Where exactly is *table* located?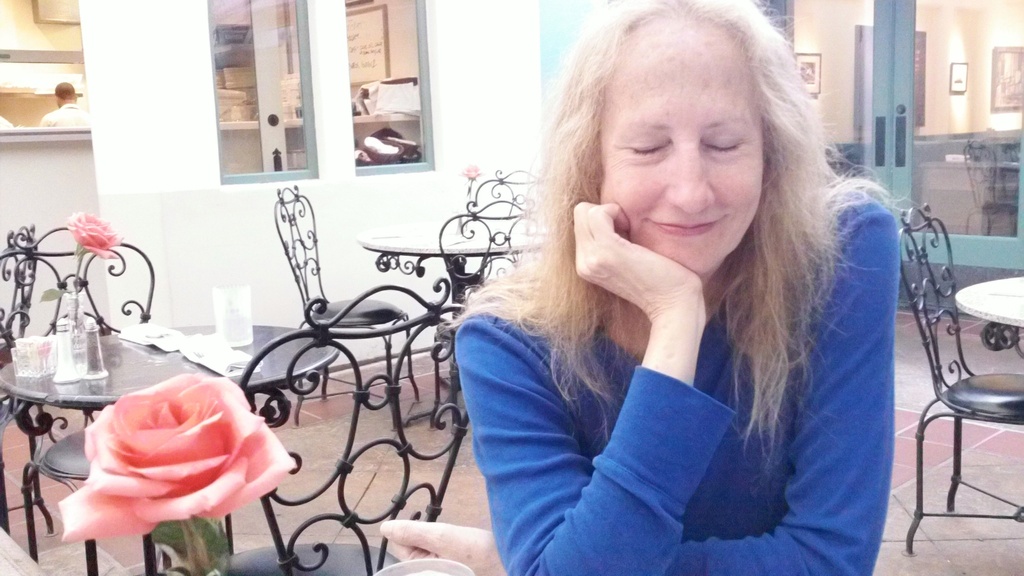
Its bounding box is locate(356, 222, 550, 406).
